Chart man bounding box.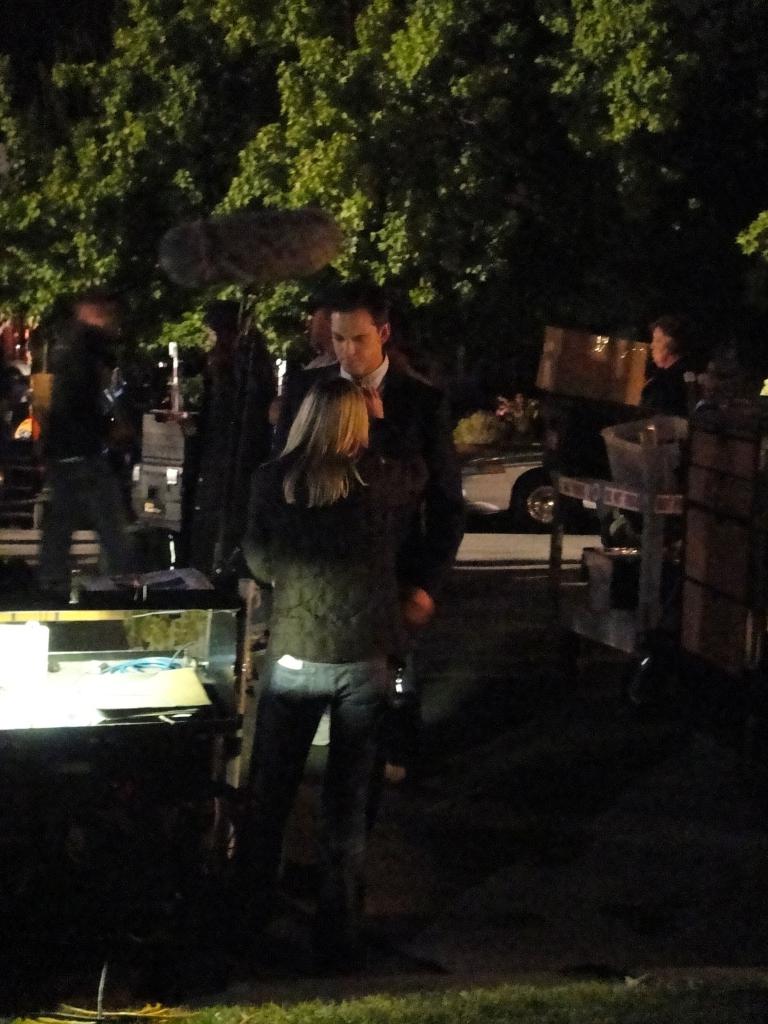
Charted: [x1=280, y1=282, x2=461, y2=613].
